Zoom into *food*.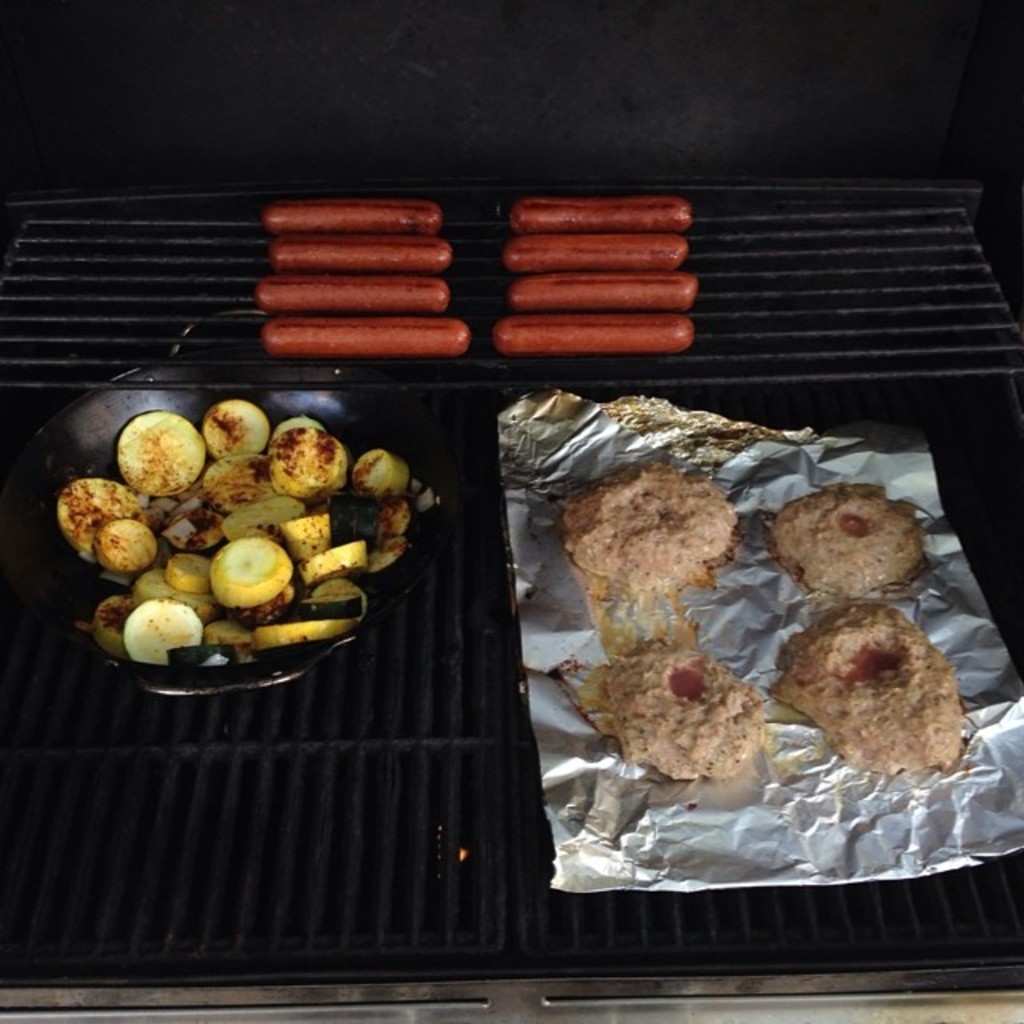
Zoom target: region(597, 635, 768, 782).
